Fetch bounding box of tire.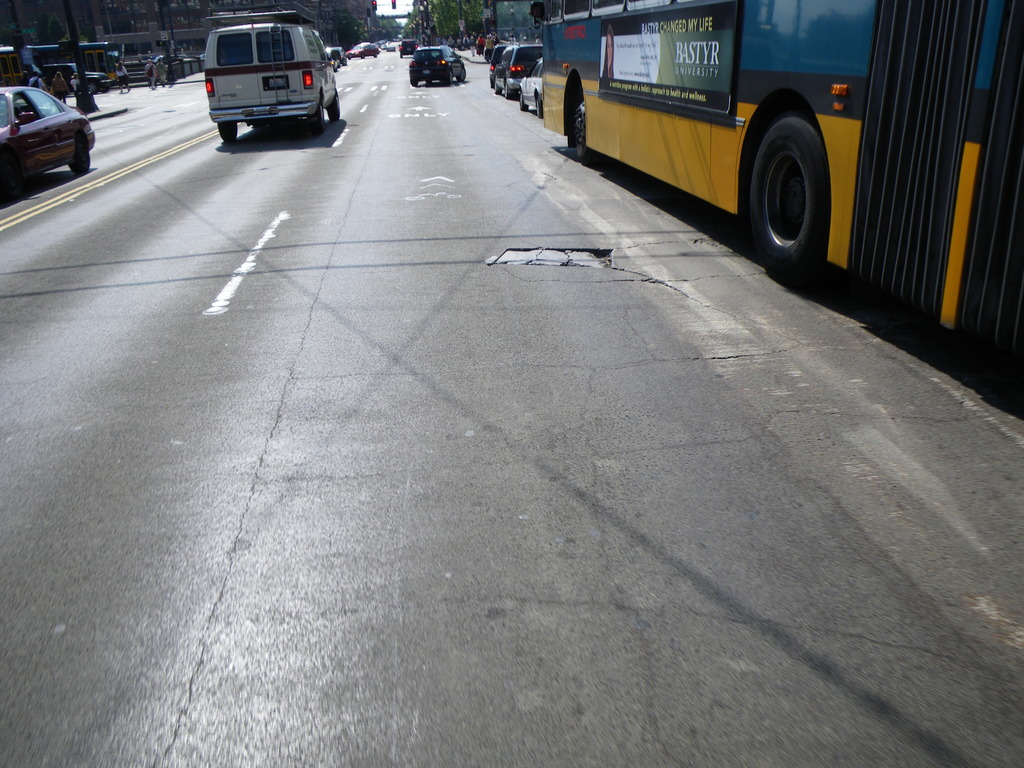
Bbox: <region>347, 58, 351, 61</region>.
